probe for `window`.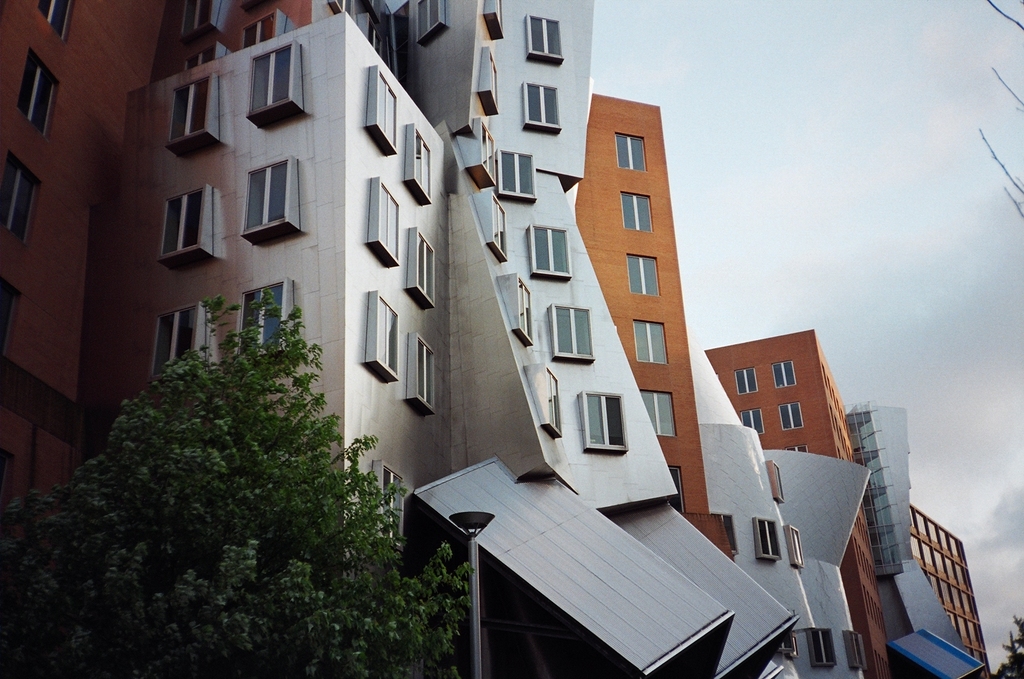
Probe result: (left=909, top=509, right=915, bottom=526).
